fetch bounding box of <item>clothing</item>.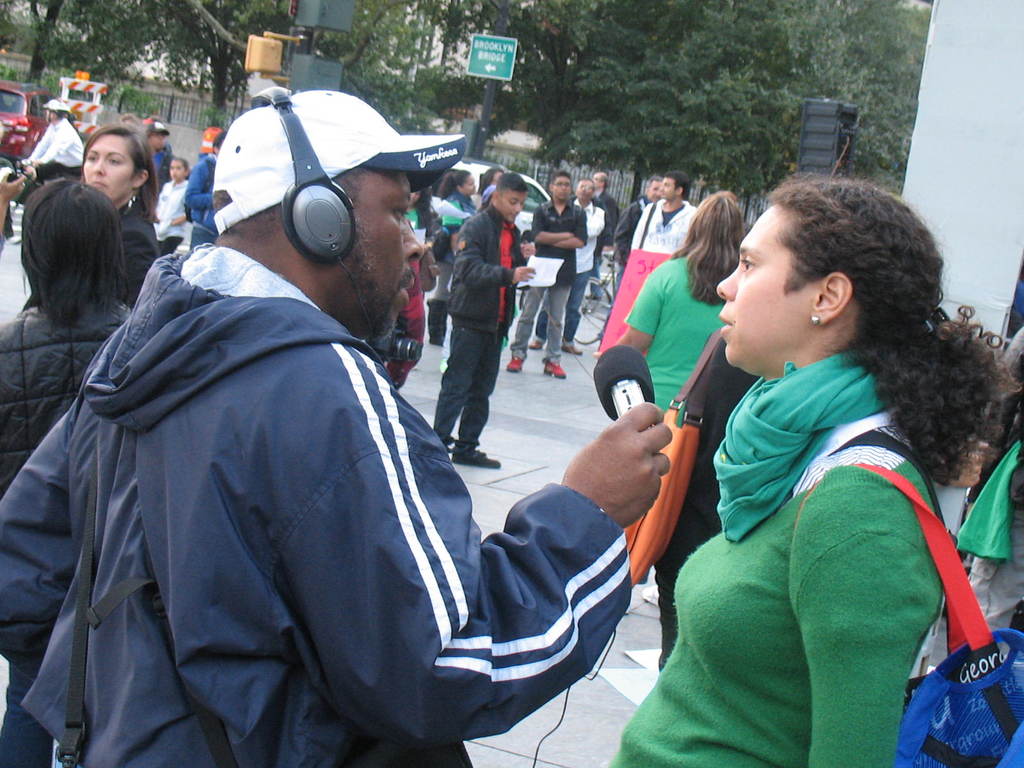
Bbox: Rect(188, 152, 225, 252).
